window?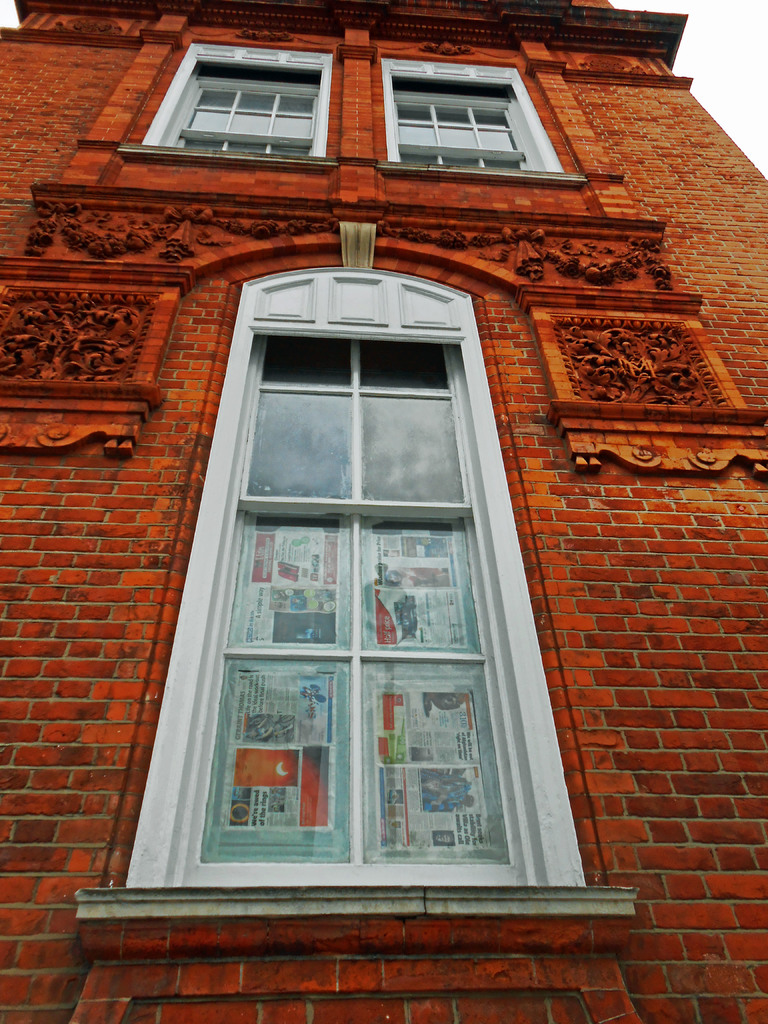
region(374, 58, 591, 180)
